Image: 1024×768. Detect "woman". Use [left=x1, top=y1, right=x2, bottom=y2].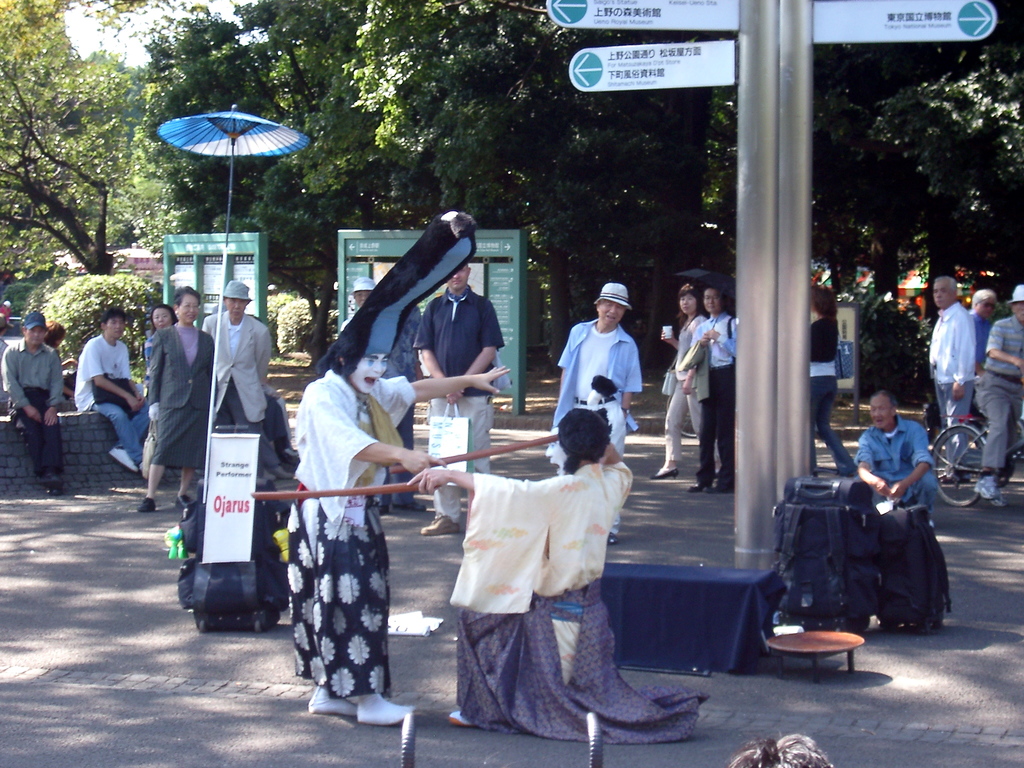
[left=804, top=280, right=862, bottom=481].
